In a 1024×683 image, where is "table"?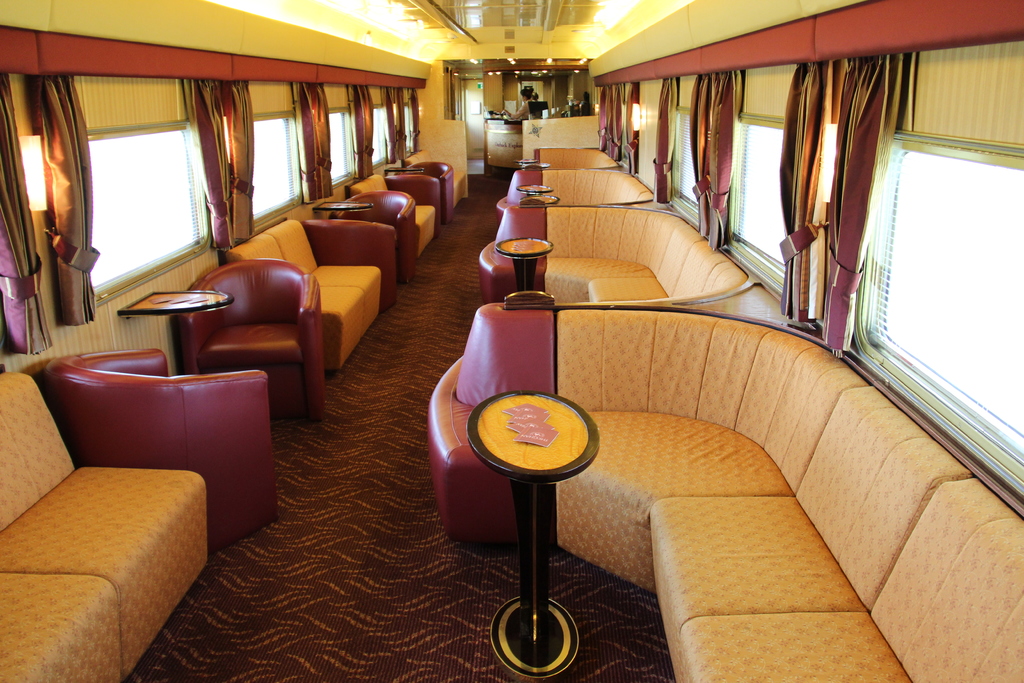
(313, 201, 374, 214).
